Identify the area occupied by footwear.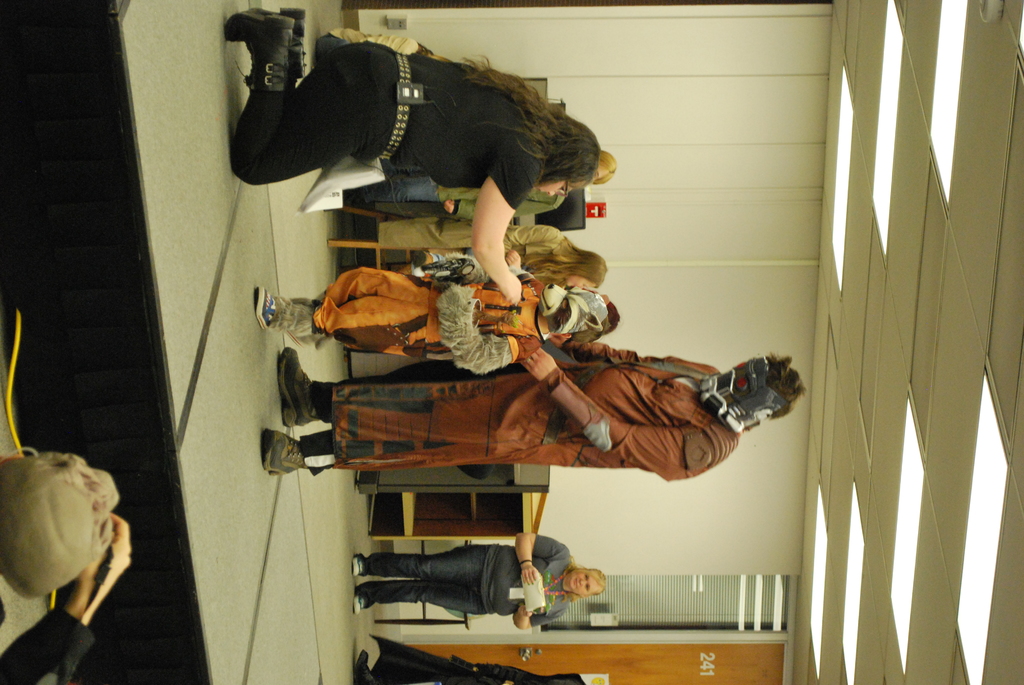
Area: <box>352,551,365,579</box>.
